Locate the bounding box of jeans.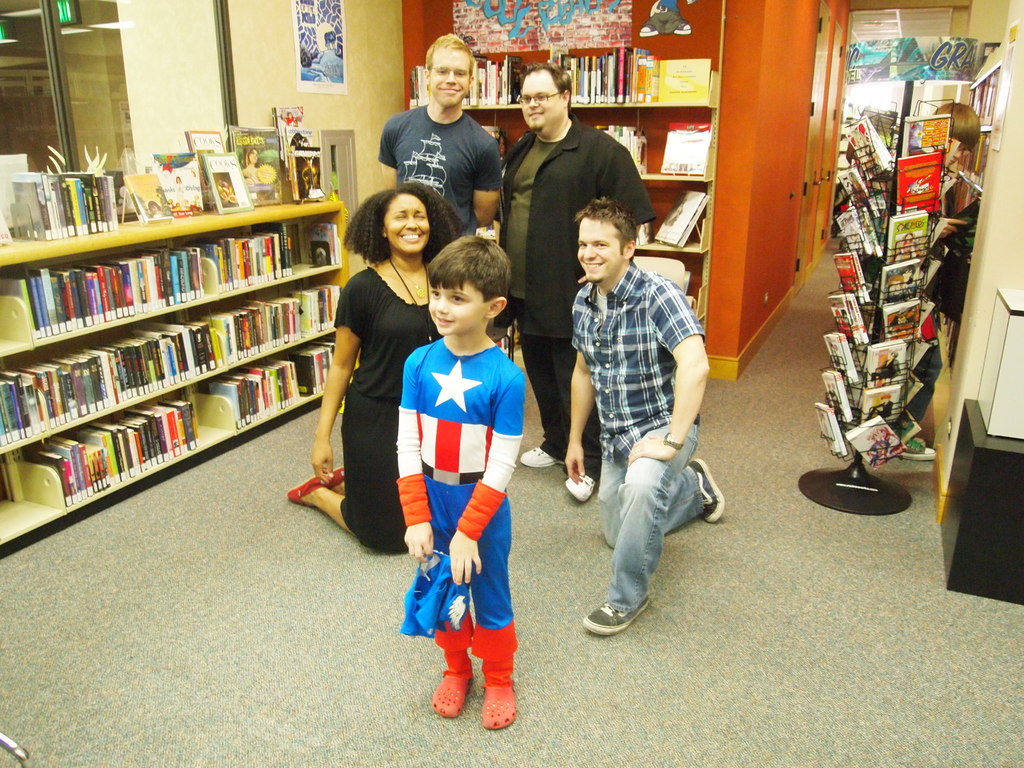
Bounding box: left=525, top=335, right=573, bottom=463.
